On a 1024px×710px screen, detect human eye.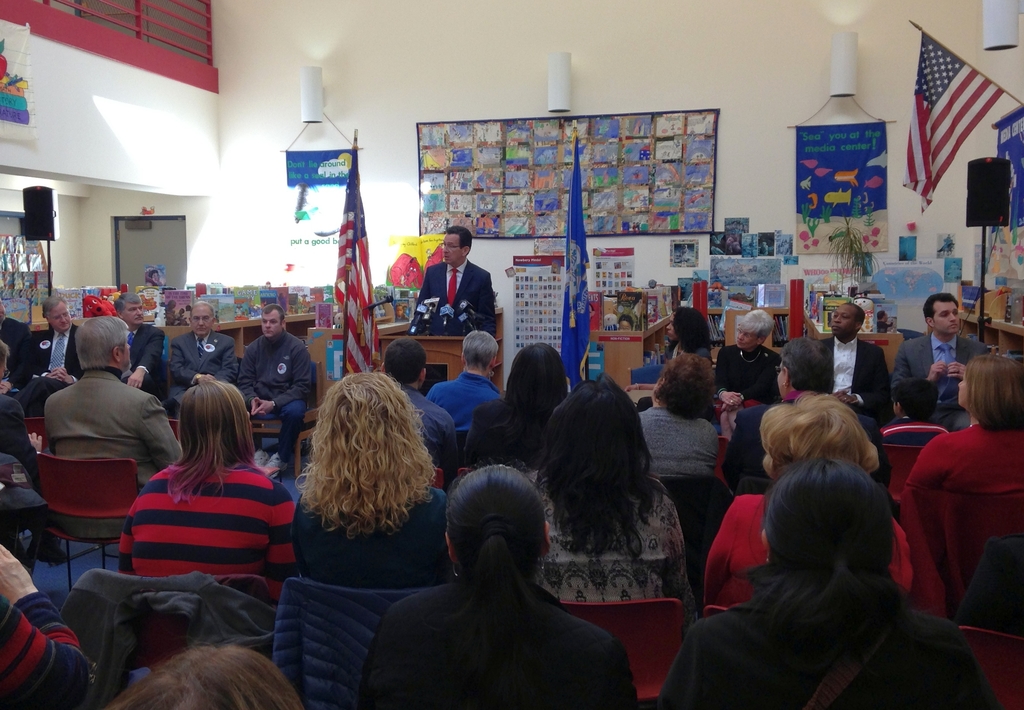
rect(54, 316, 60, 321).
